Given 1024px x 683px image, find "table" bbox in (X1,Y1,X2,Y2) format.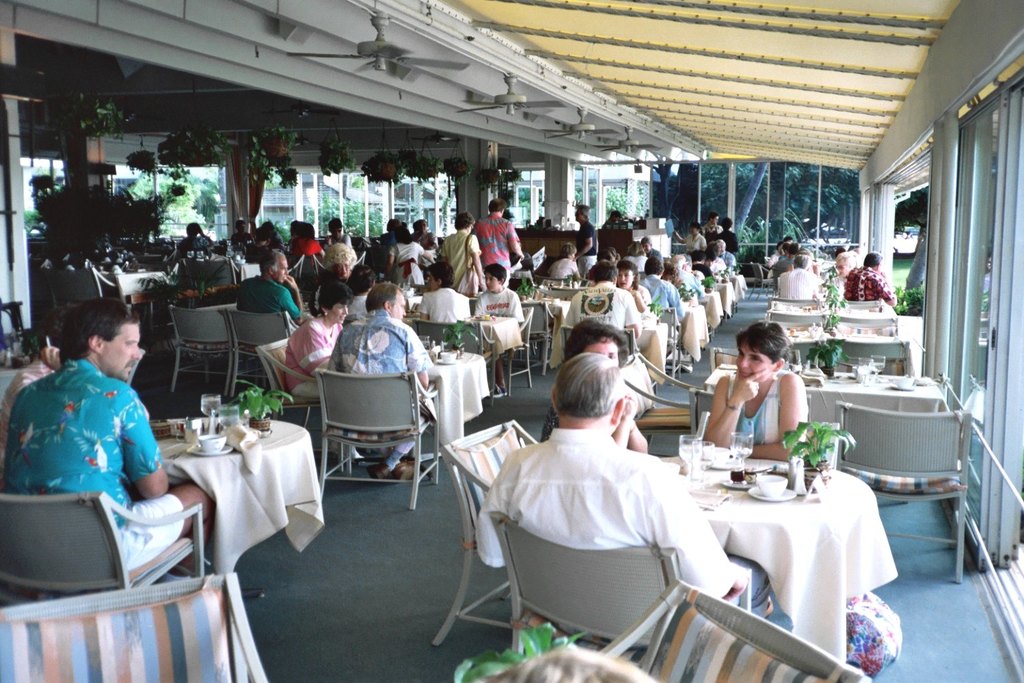
(778,322,909,372).
